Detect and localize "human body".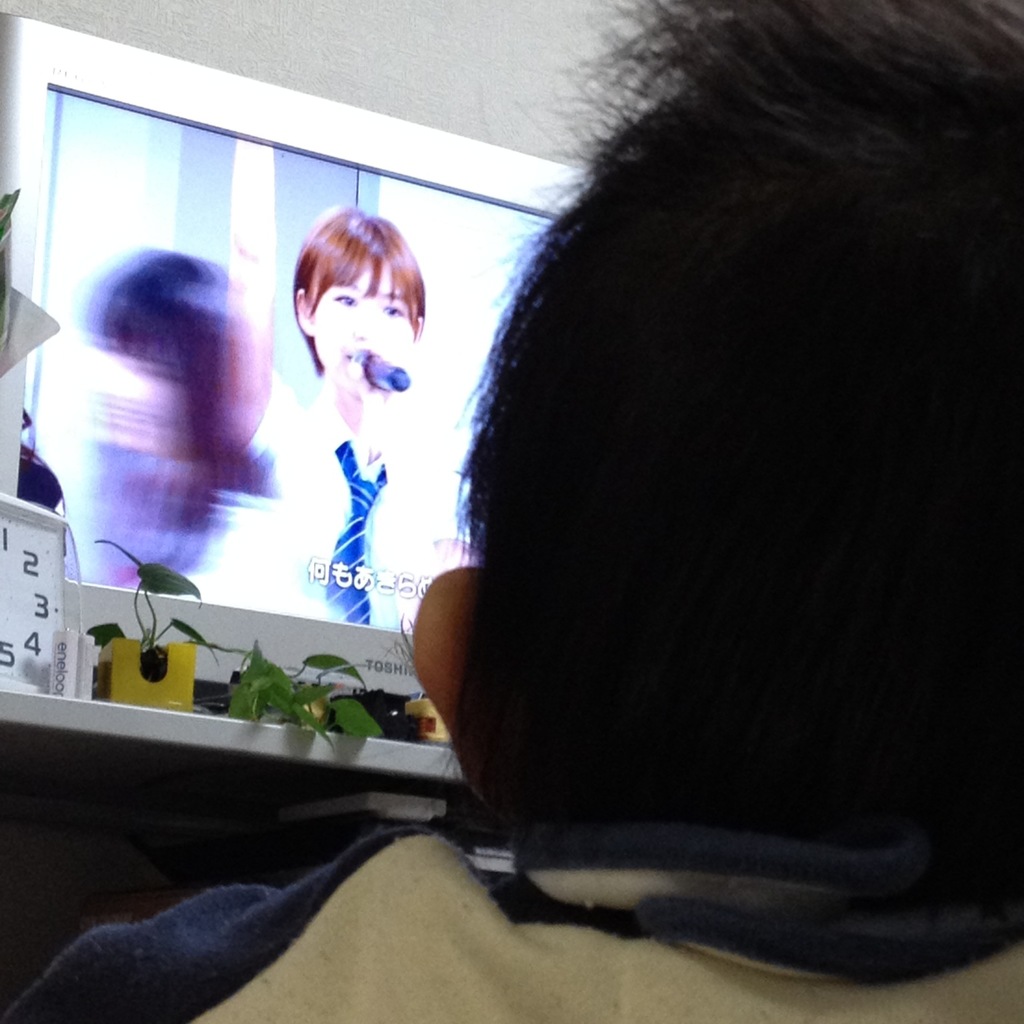
Localized at rect(254, 349, 450, 621).
